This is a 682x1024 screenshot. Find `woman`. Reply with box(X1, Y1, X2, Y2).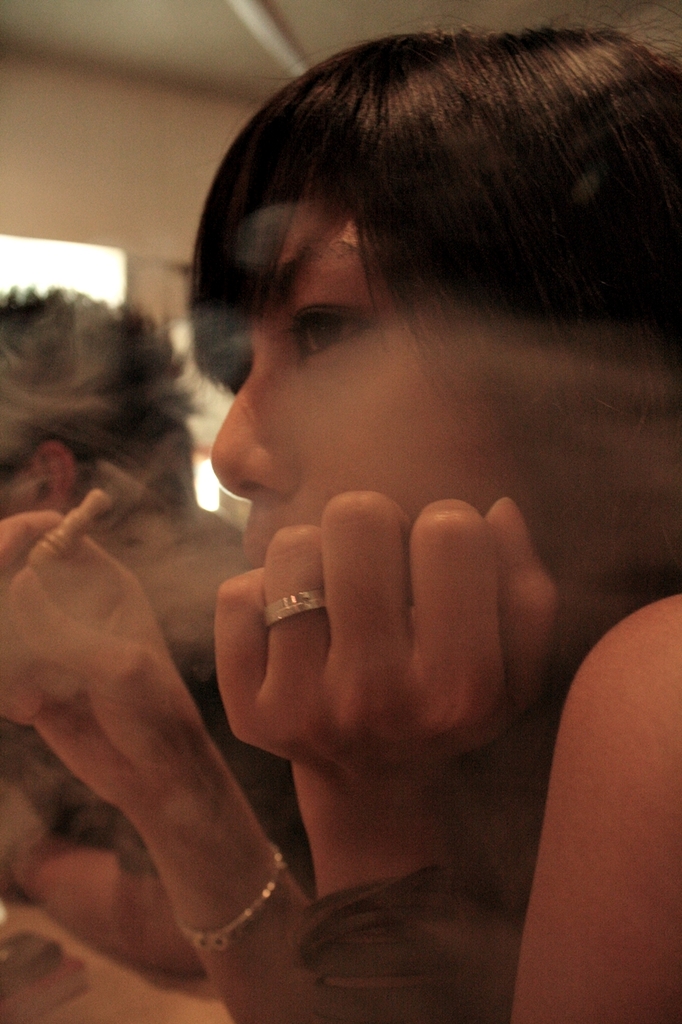
box(0, 0, 681, 1023).
